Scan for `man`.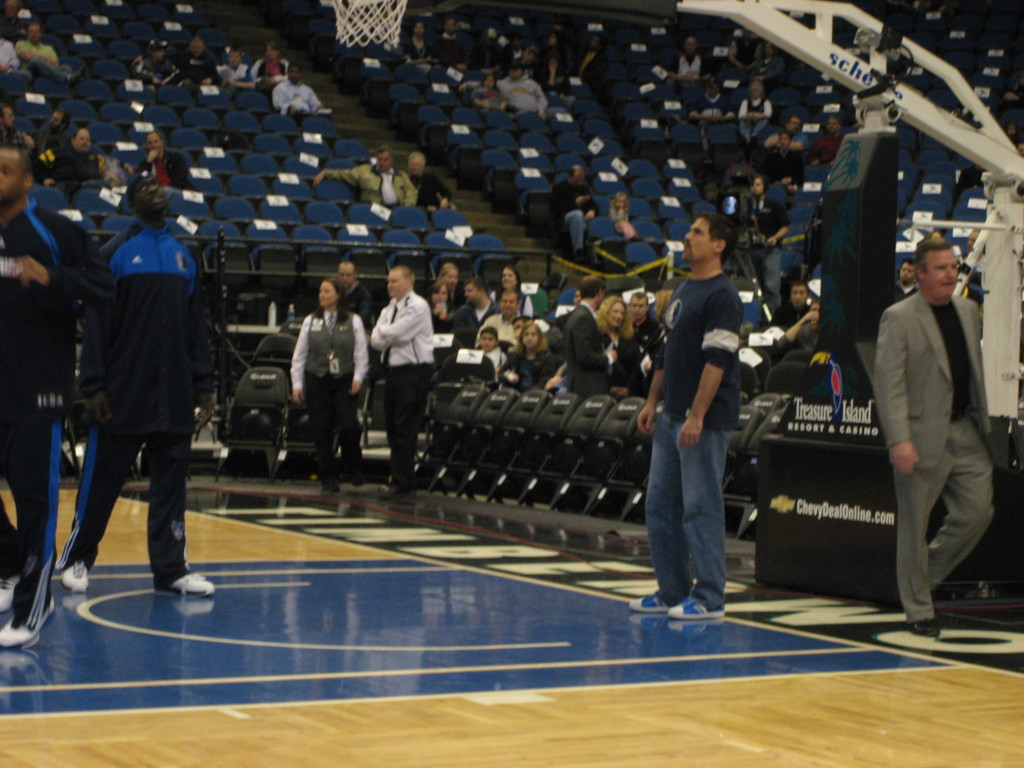
Scan result: bbox(448, 278, 499, 341).
